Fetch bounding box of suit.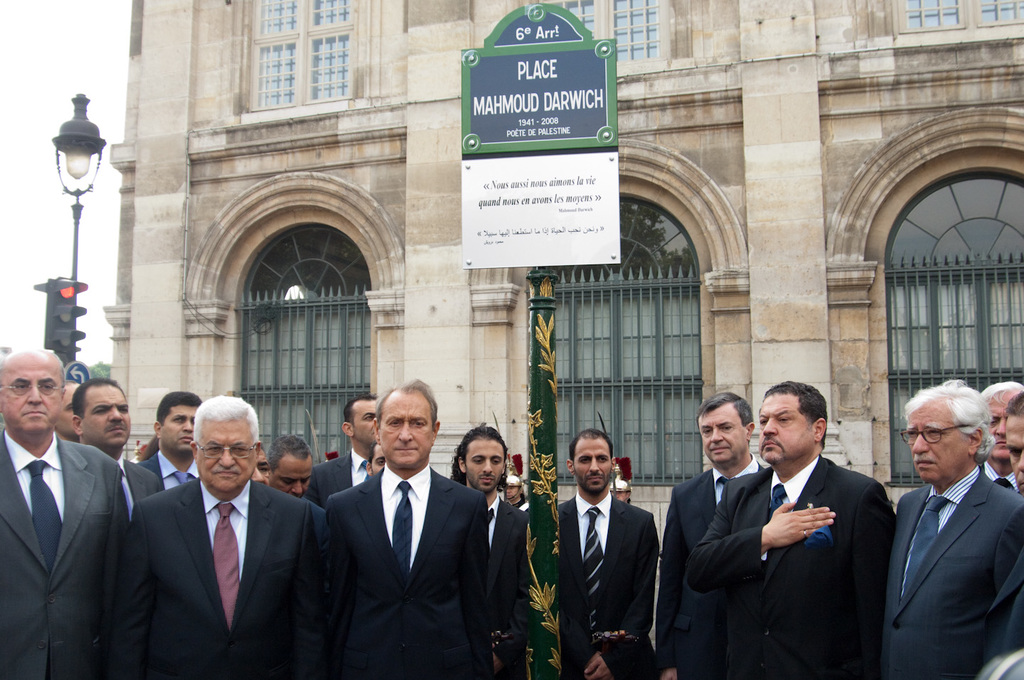
Bbox: {"left": 484, "top": 498, "right": 533, "bottom": 679}.
